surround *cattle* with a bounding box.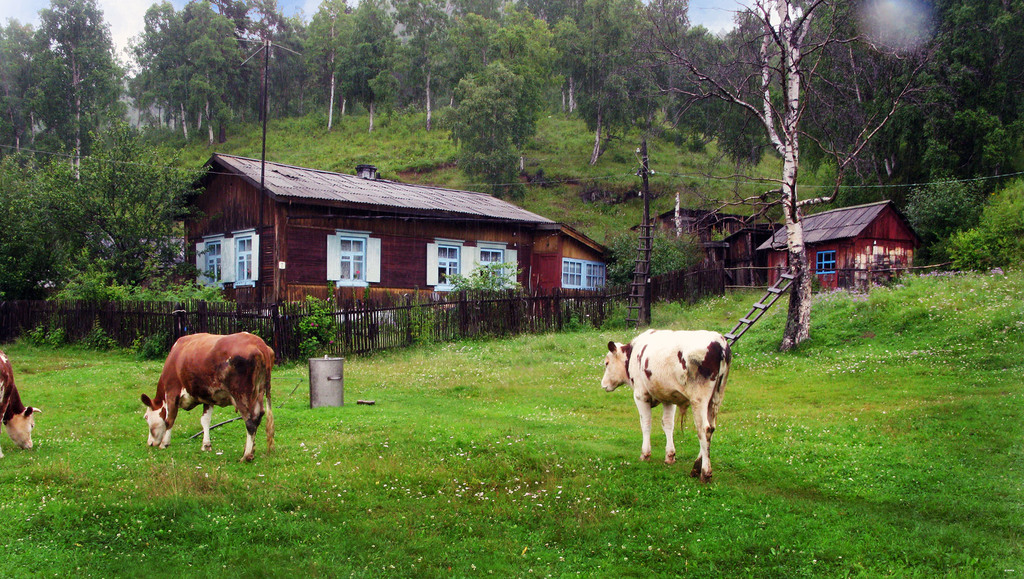
bbox=[603, 333, 733, 474].
